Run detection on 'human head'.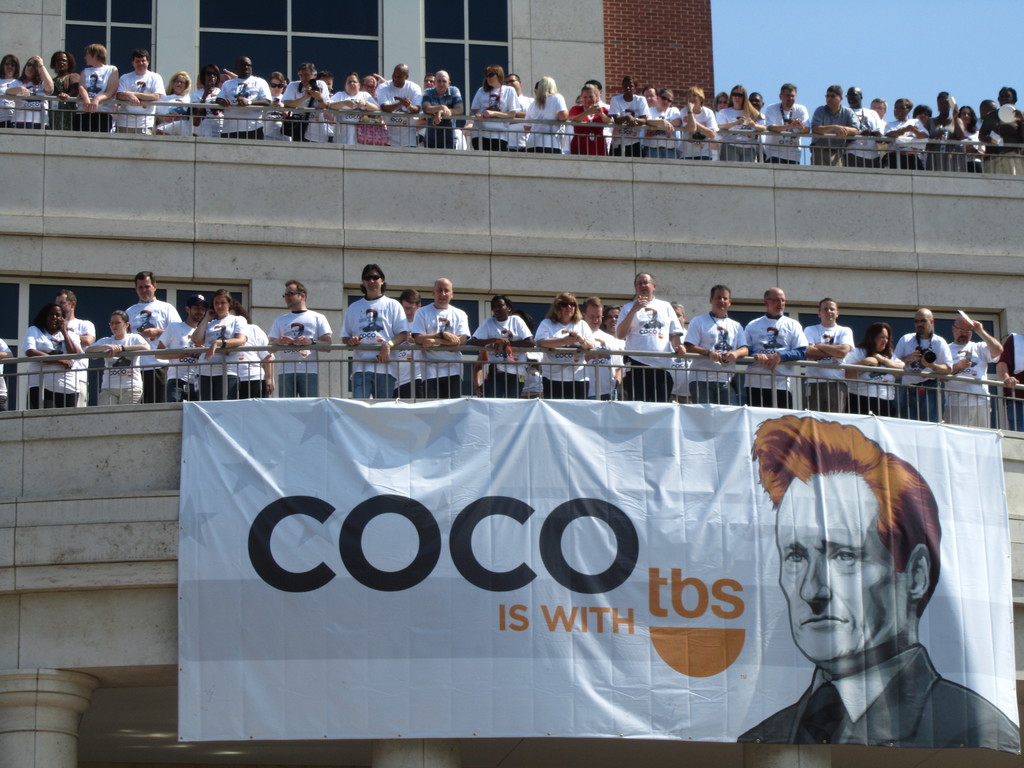
Result: <bbox>550, 292, 578, 321</bbox>.
